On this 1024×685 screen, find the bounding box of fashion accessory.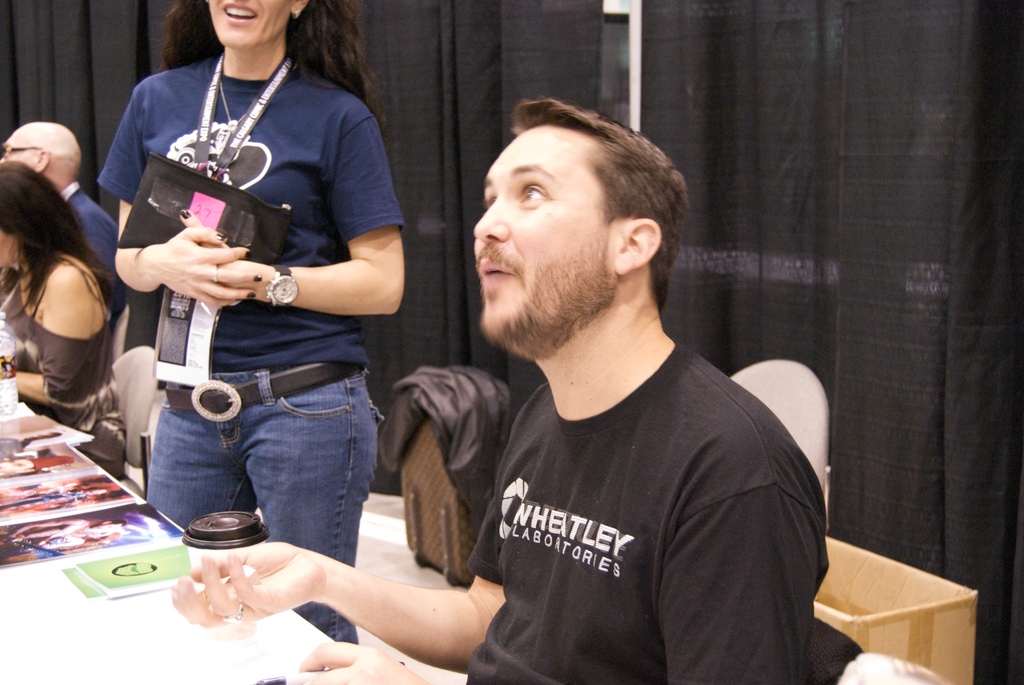
Bounding box: bbox=[244, 251, 252, 255].
